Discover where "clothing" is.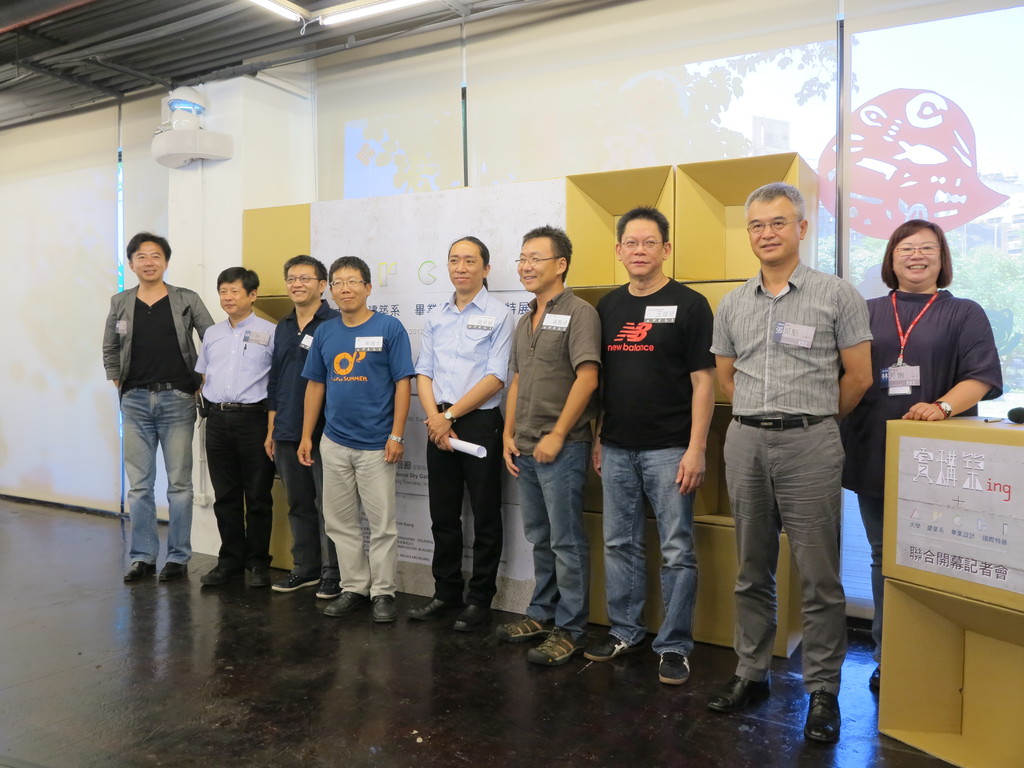
Discovered at select_region(263, 297, 345, 580).
